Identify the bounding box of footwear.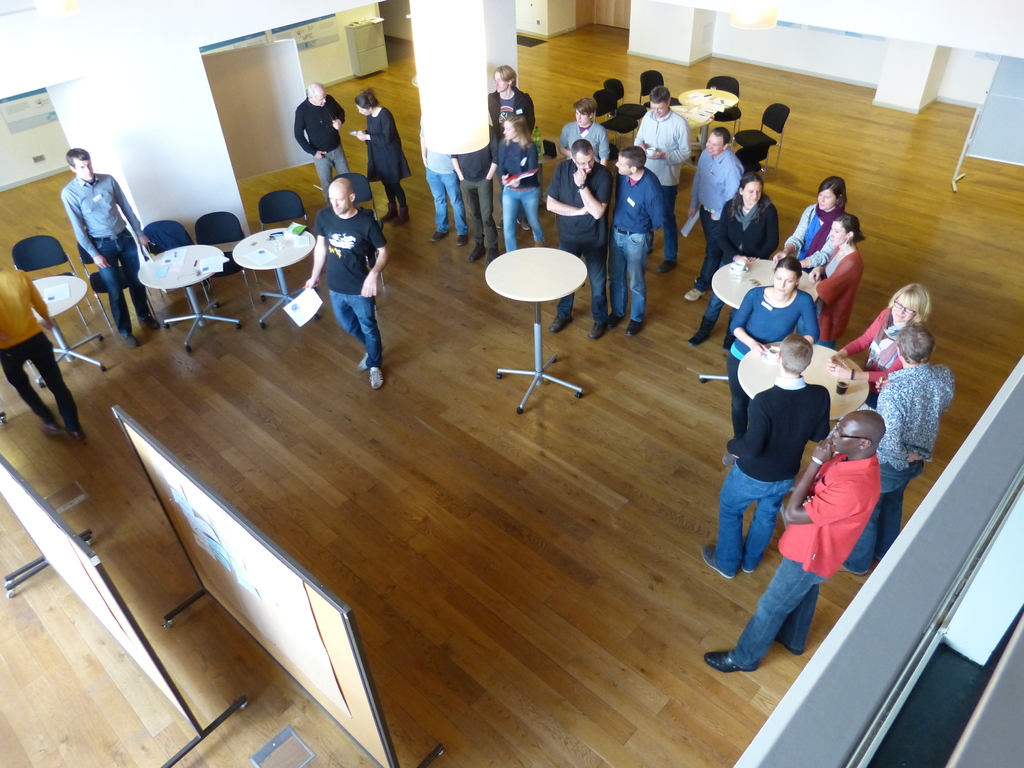
[x1=739, y1=540, x2=753, y2=572].
